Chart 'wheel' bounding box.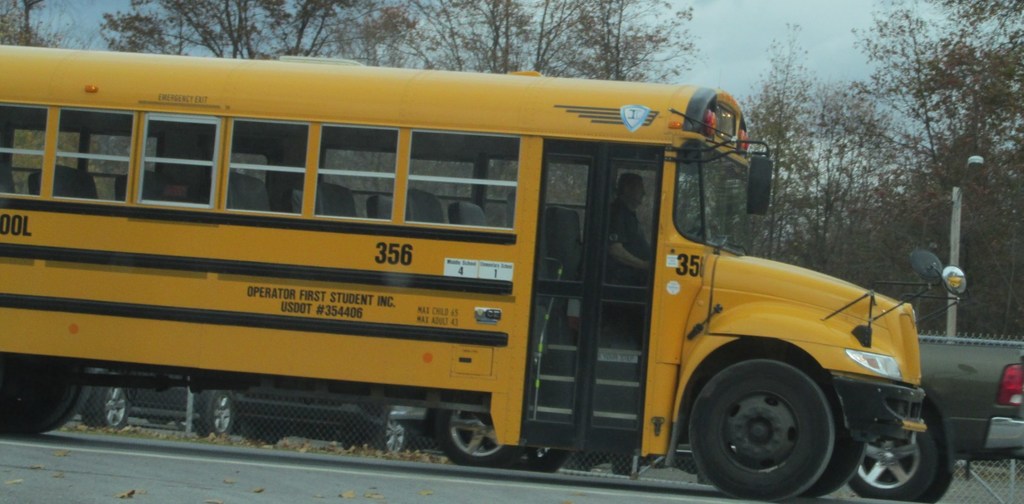
Charted: (x1=3, y1=363, x2=91, y2=434).
